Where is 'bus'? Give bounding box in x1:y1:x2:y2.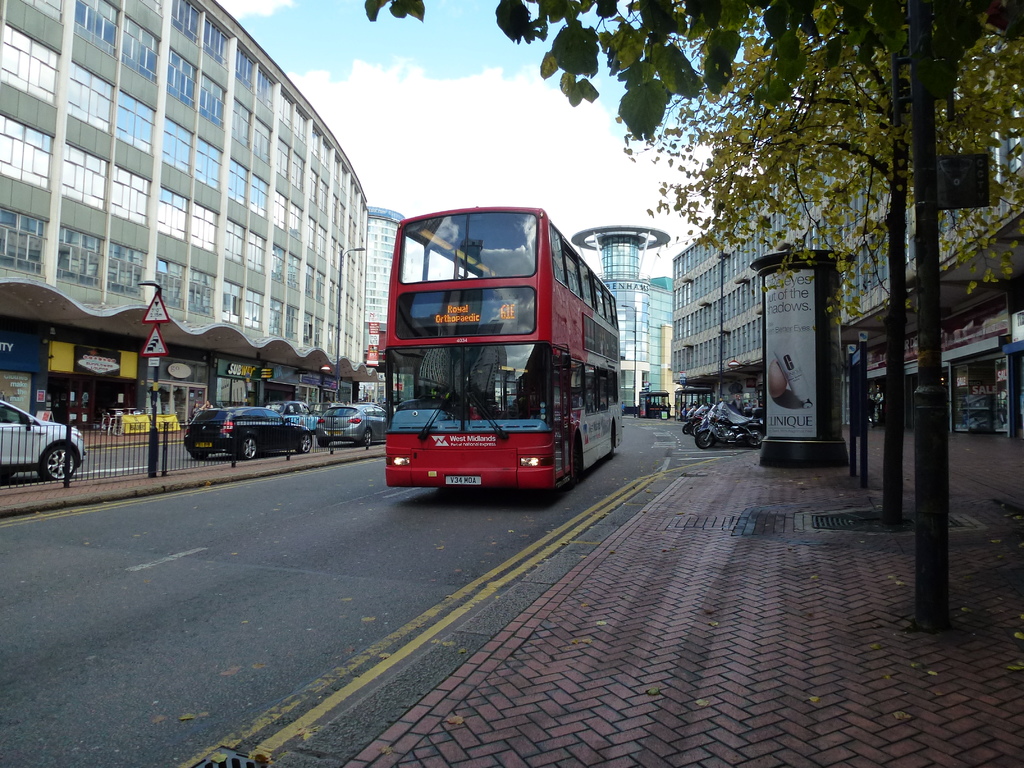
384:210:624:499.
